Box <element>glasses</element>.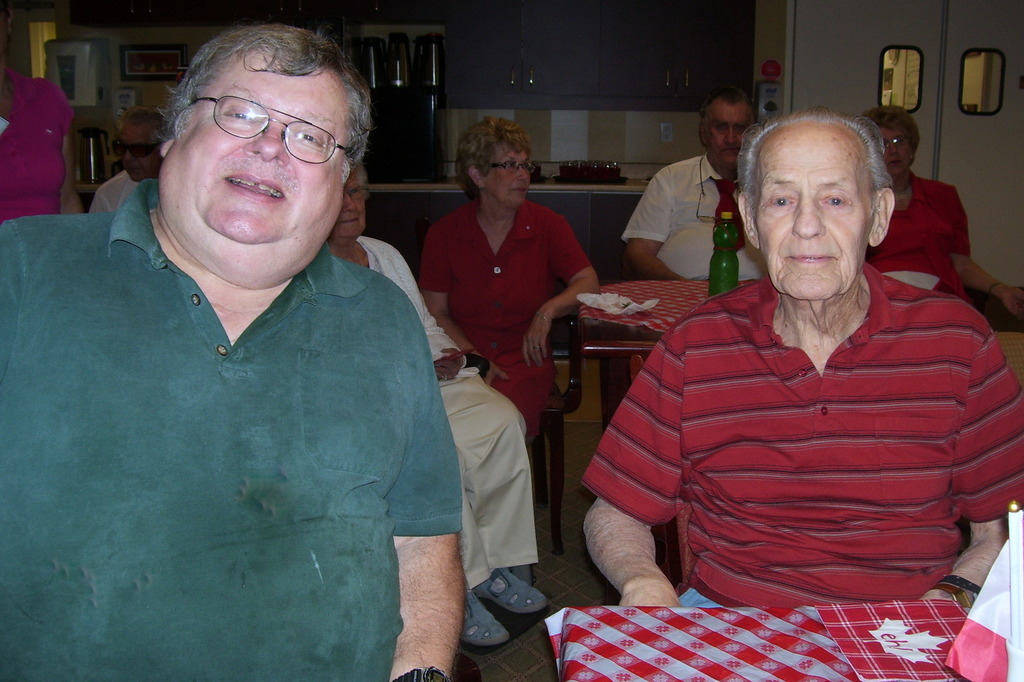
detection(344, 181, 373, 210).
